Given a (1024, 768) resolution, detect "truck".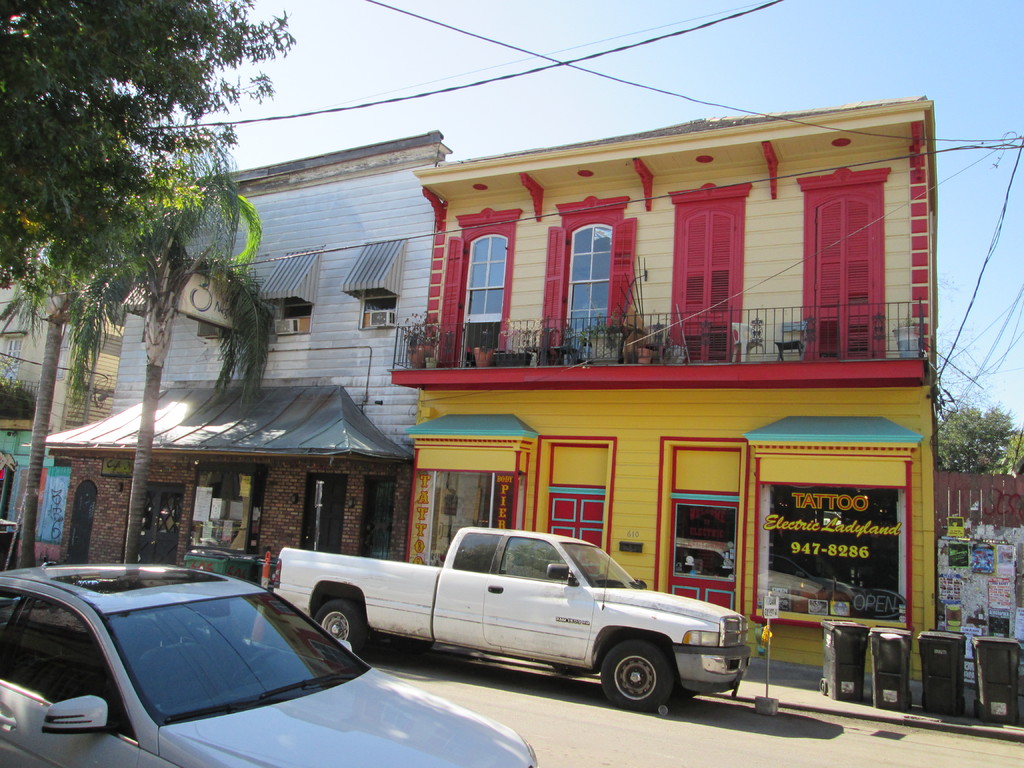
(x1=254, y1=540, x2=762, y2=715).
